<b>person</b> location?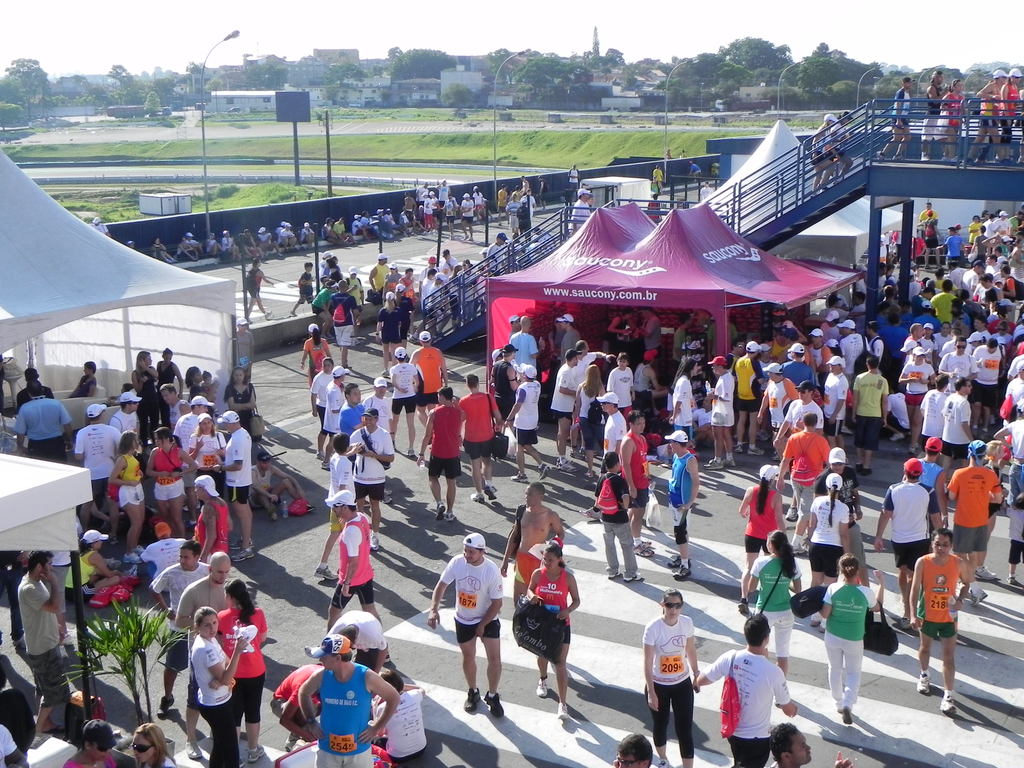
<bbox>15, 549, 69, 736</bbox>
